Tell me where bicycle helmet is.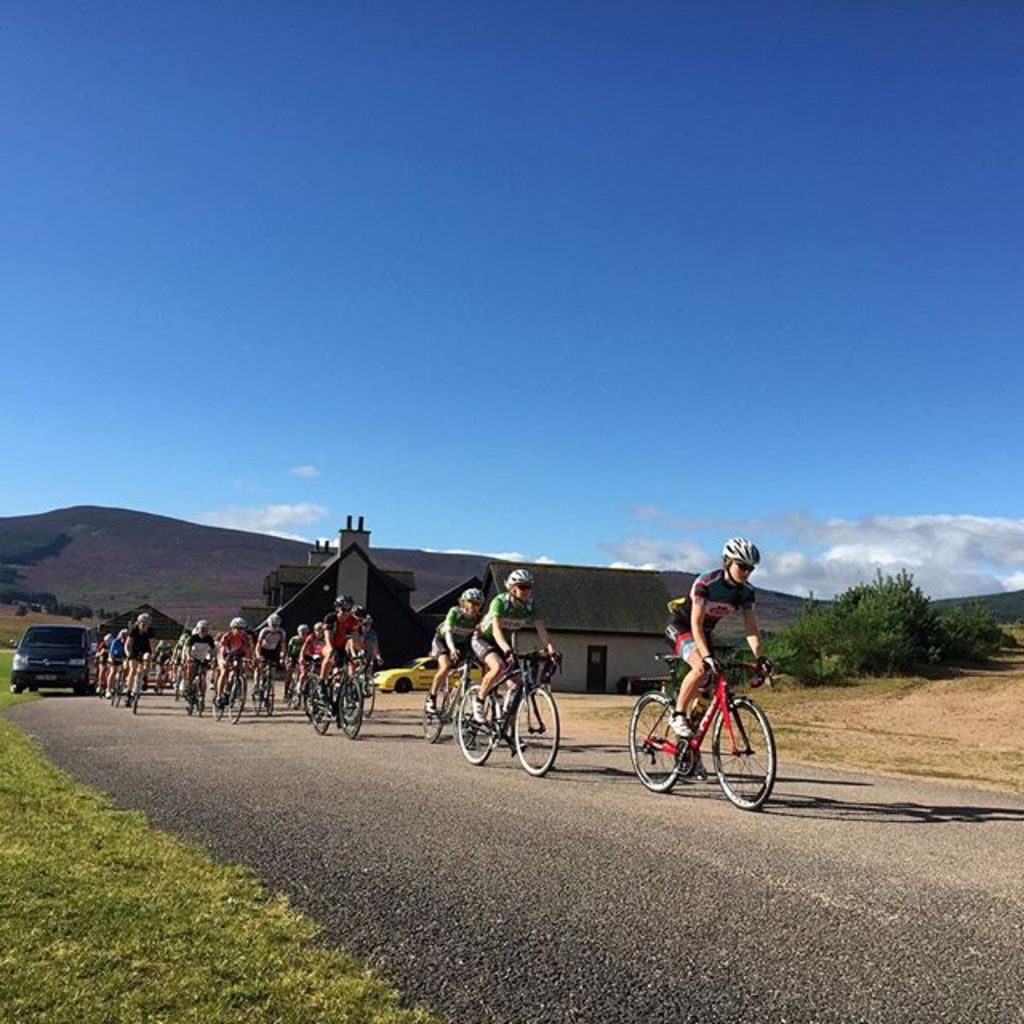
bicycle helmet is at [507,566,531,587].
